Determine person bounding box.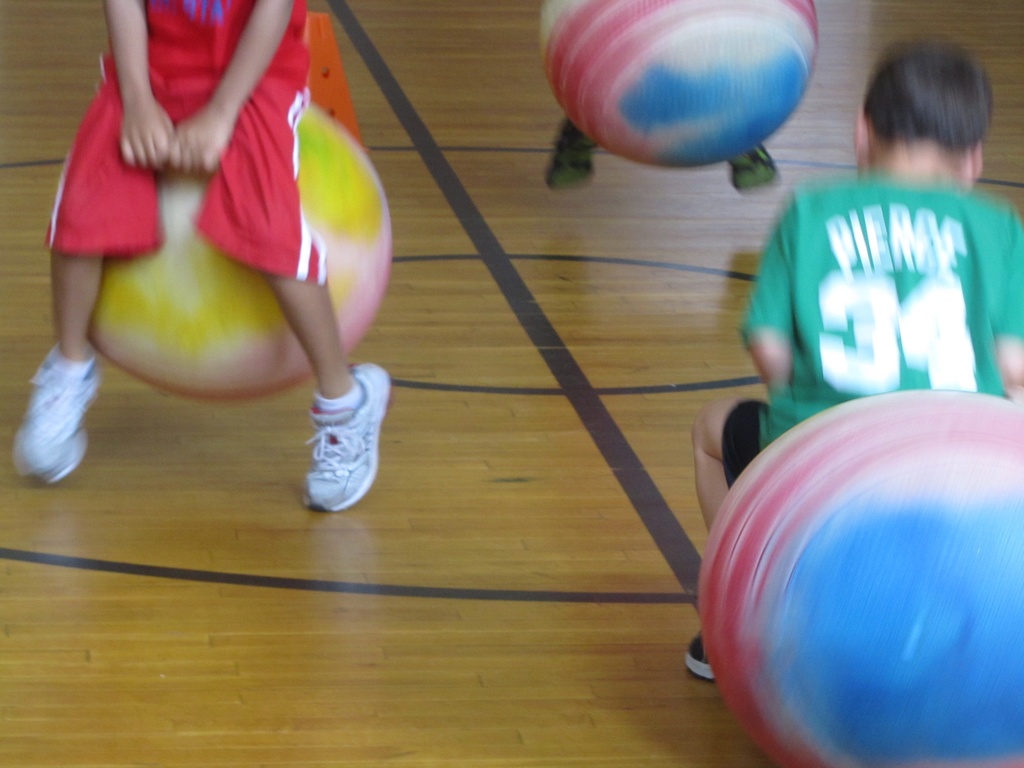
Determined: x1=83, y1=0, x2=407, y2=518.
